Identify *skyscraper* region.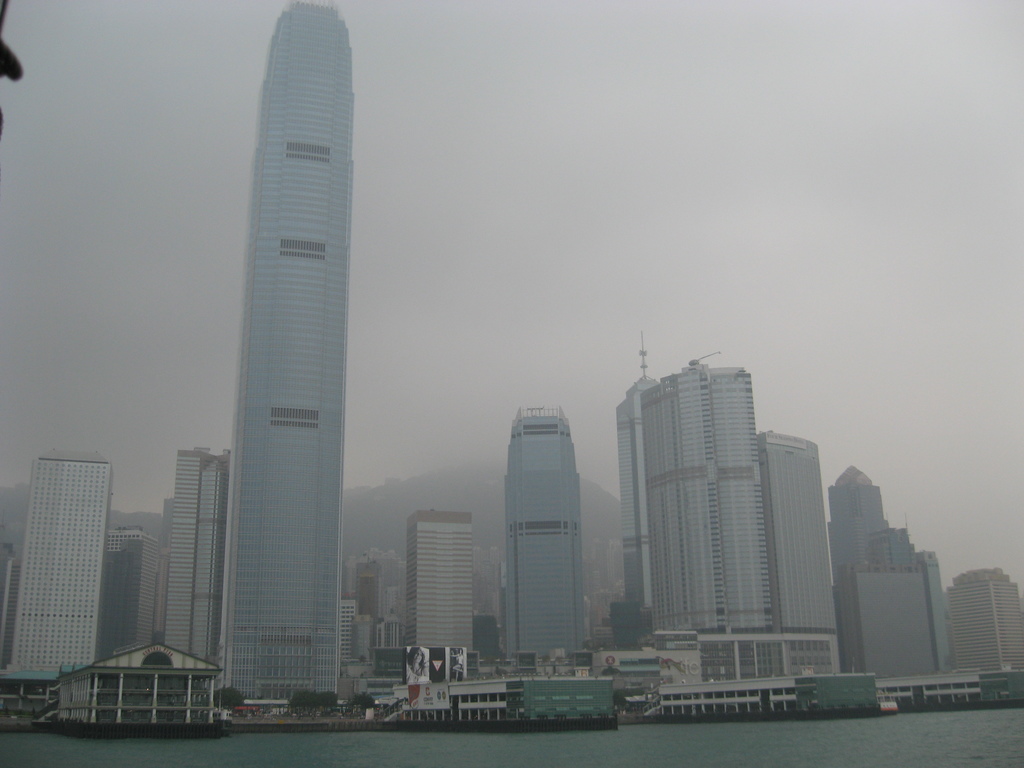
Region: {"left": 4, "top": 452, "right": 118, "bottom": 679}.
